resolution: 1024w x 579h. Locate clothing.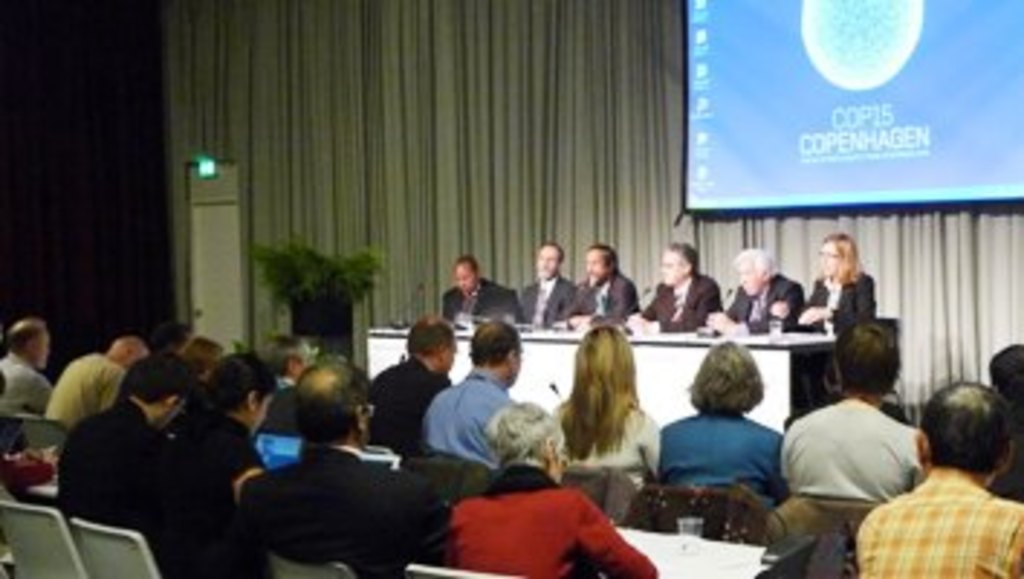
[723,269,798,330].
